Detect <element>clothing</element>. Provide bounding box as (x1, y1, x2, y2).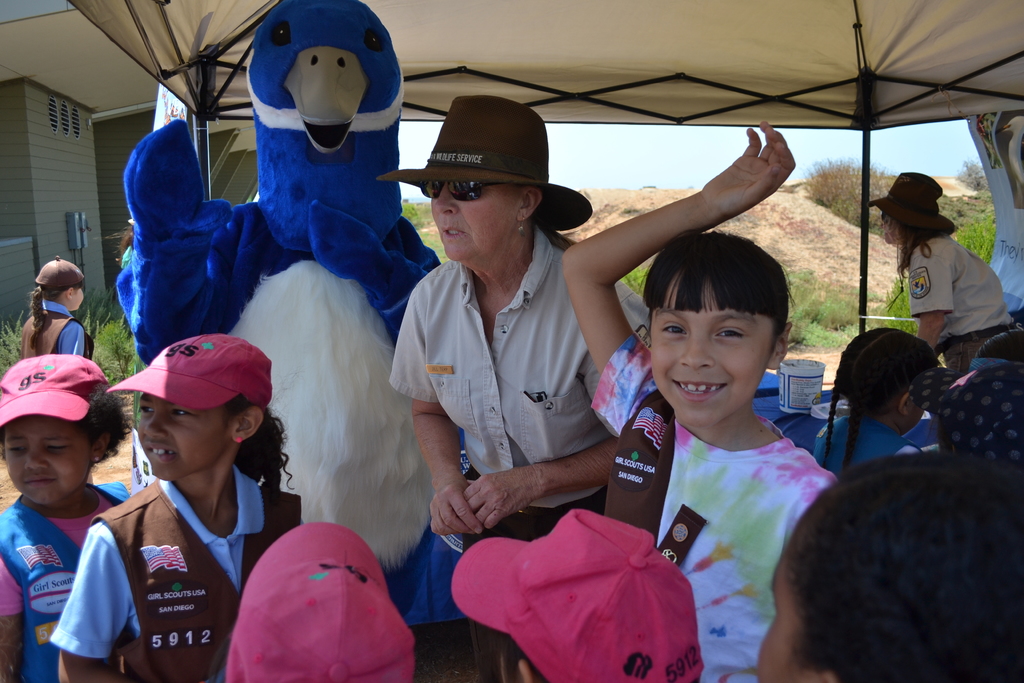
(913, 366, 1023, 461).
